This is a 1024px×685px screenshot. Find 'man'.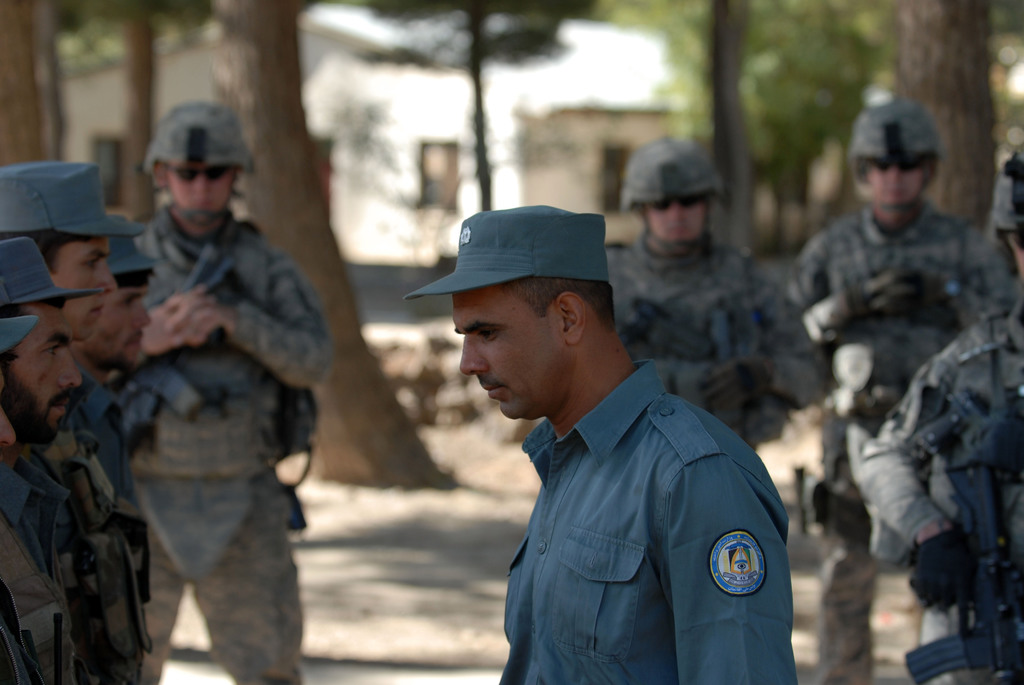
Bounding box: <region>4, 164, 147, 505</region>.
